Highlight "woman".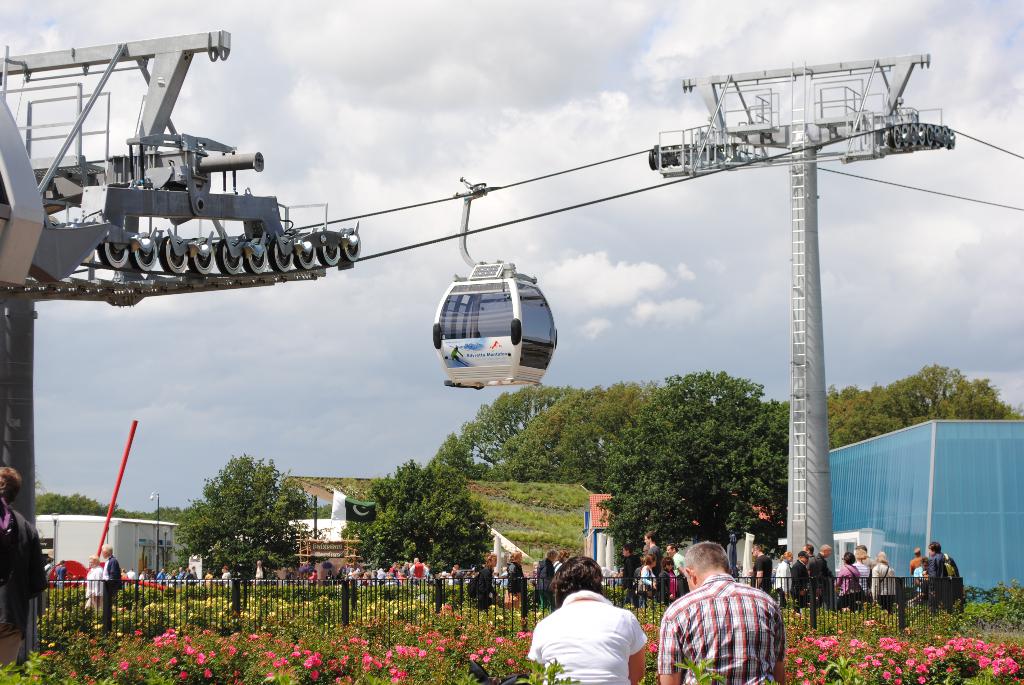
Highlighted region: 773, 550, 792, 601.
